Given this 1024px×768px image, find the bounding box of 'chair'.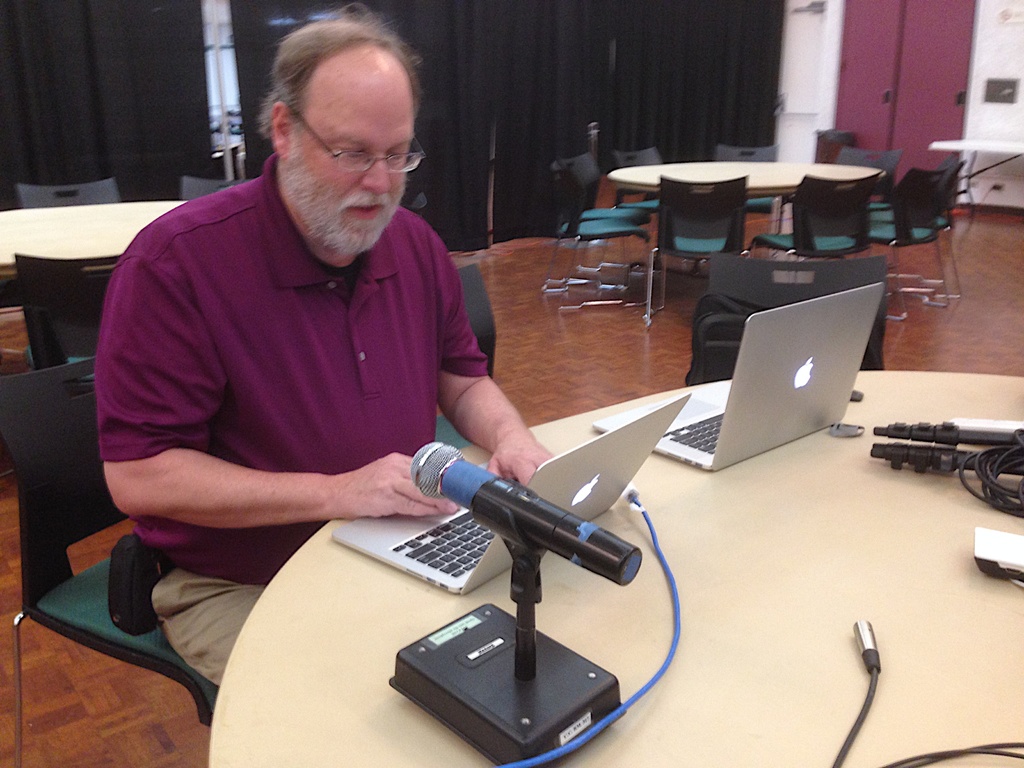
bbox=(14, 249, 124, 365).
